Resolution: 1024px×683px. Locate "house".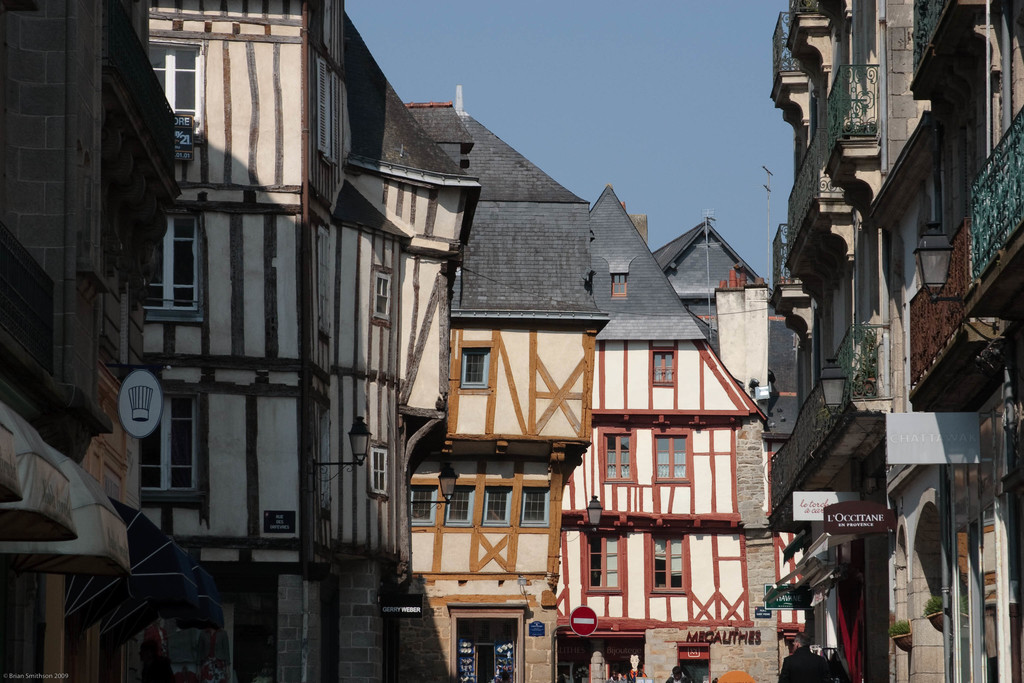
<box>566,268,765,644</box>.
